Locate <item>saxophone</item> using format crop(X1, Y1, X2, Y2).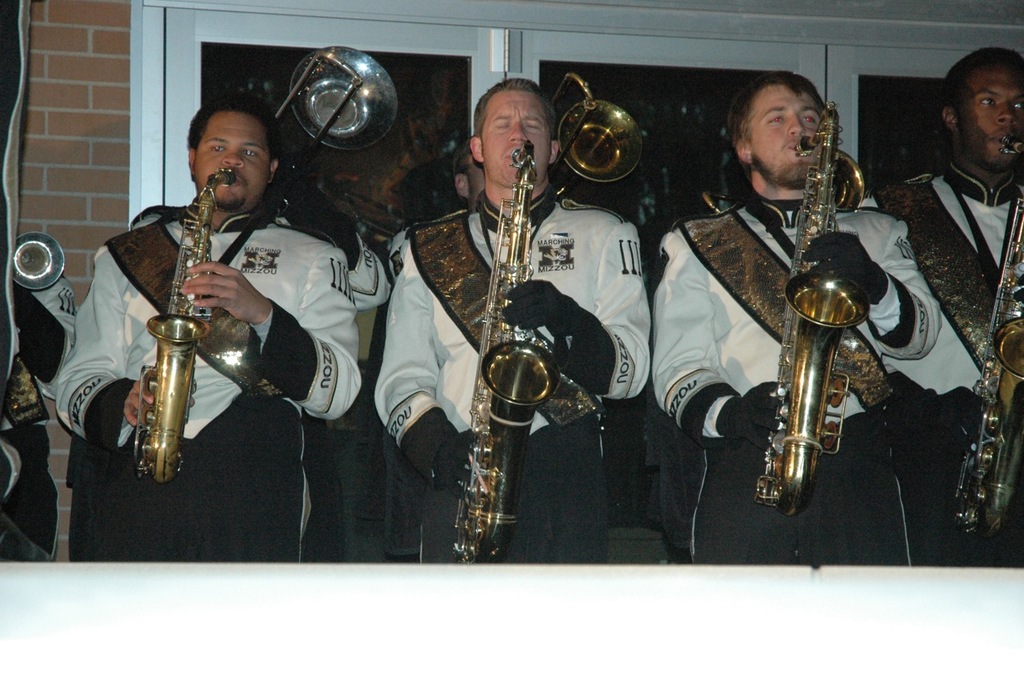
crop(133, 166, 237, 491).
